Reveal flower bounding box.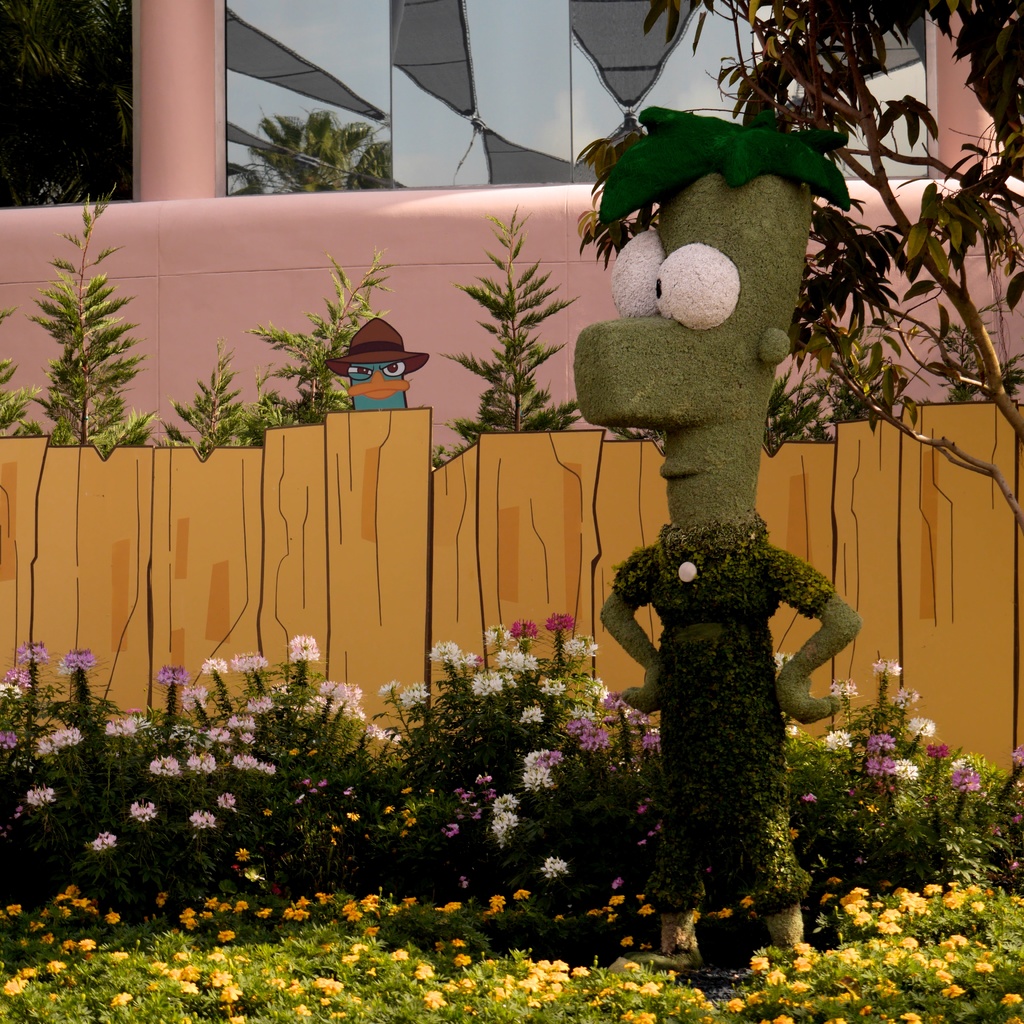
Revealed: (x1=706, y1=867, x2=709, y2=872).
